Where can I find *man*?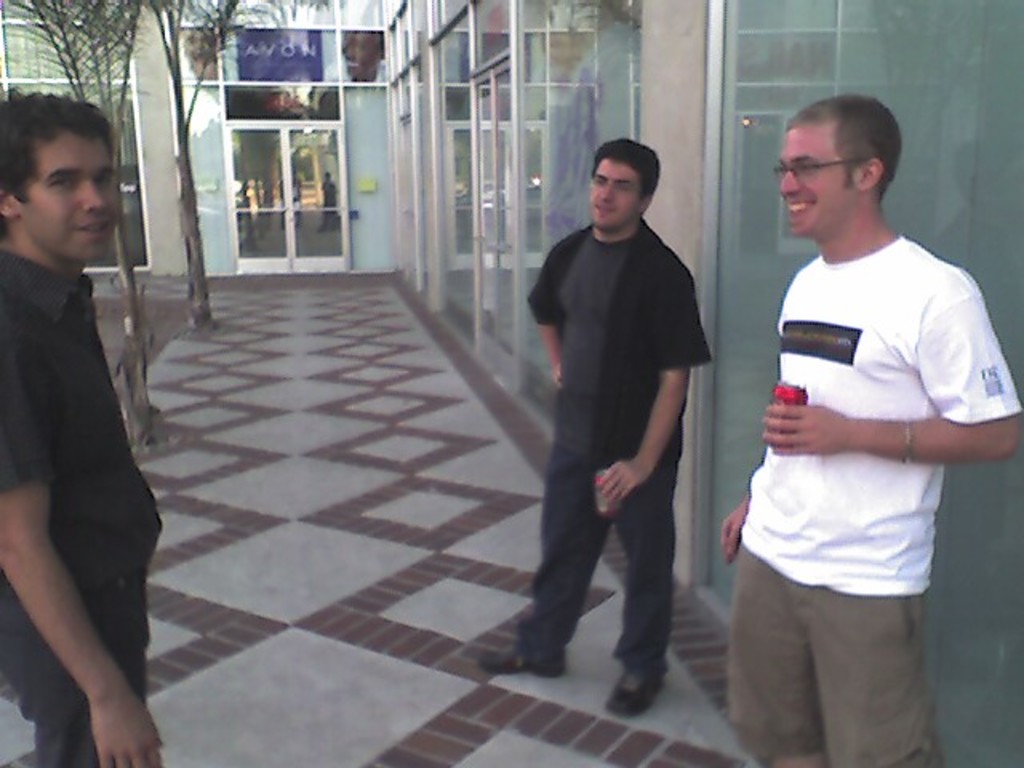
You can find it at 722,90,1022,766.
